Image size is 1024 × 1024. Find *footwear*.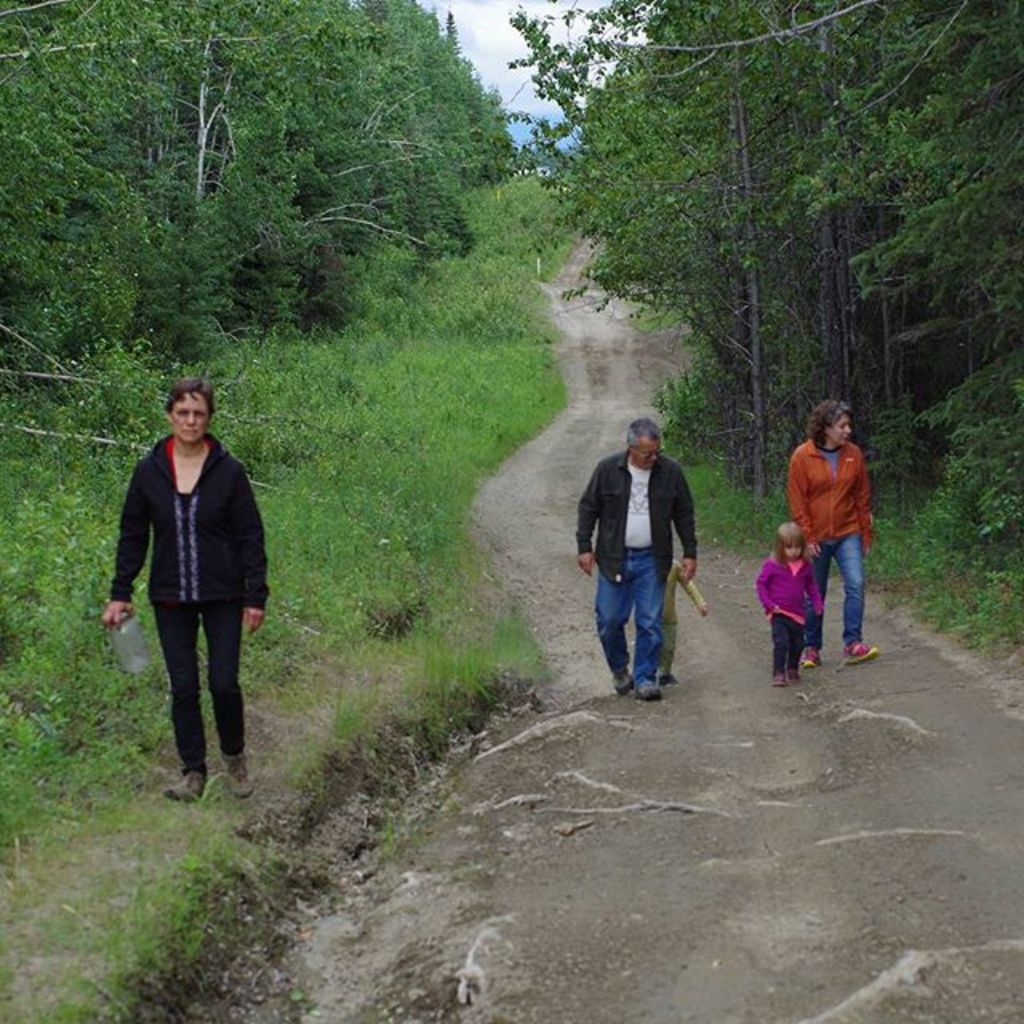
776,662,800,691.
